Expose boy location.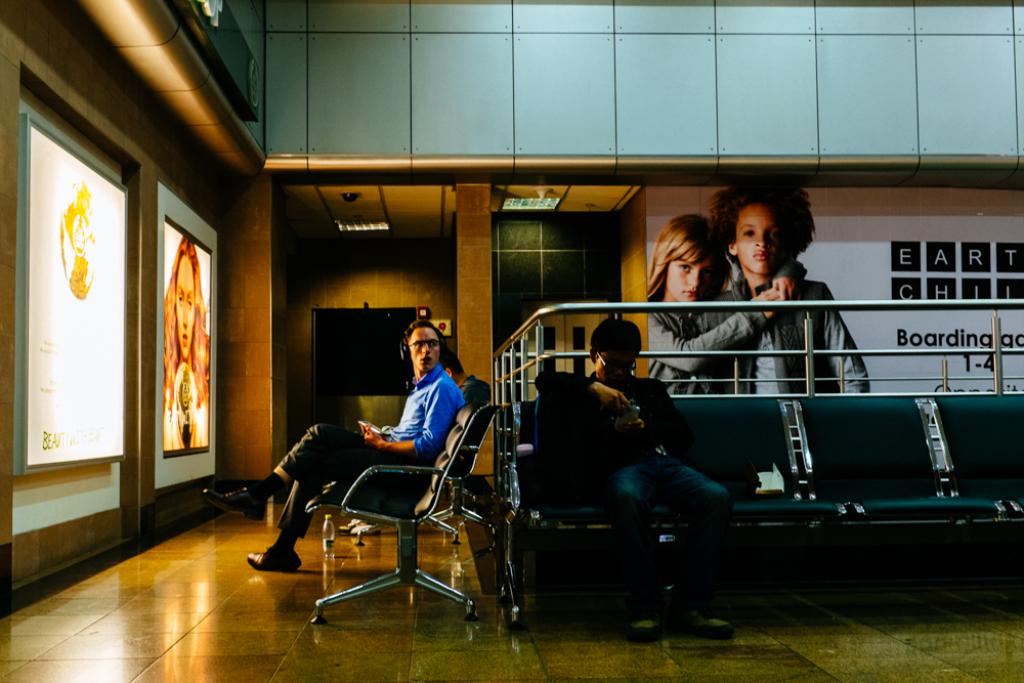
Exposed at bbox(710, 176, 876, 407).
